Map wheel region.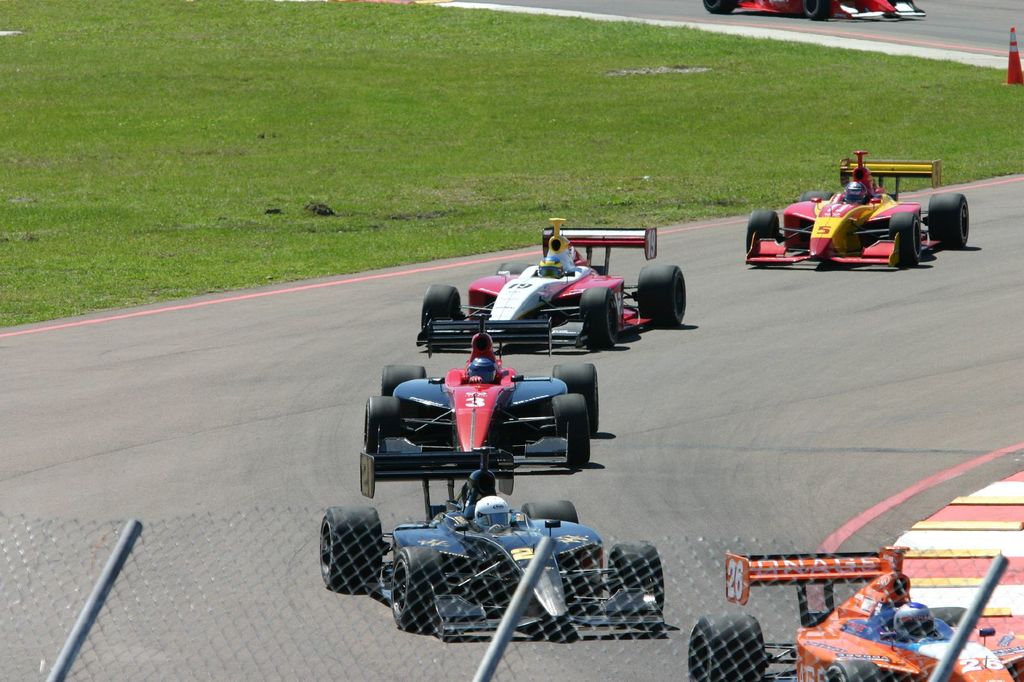
Mapped to rect(318, 505, 382, 591).
